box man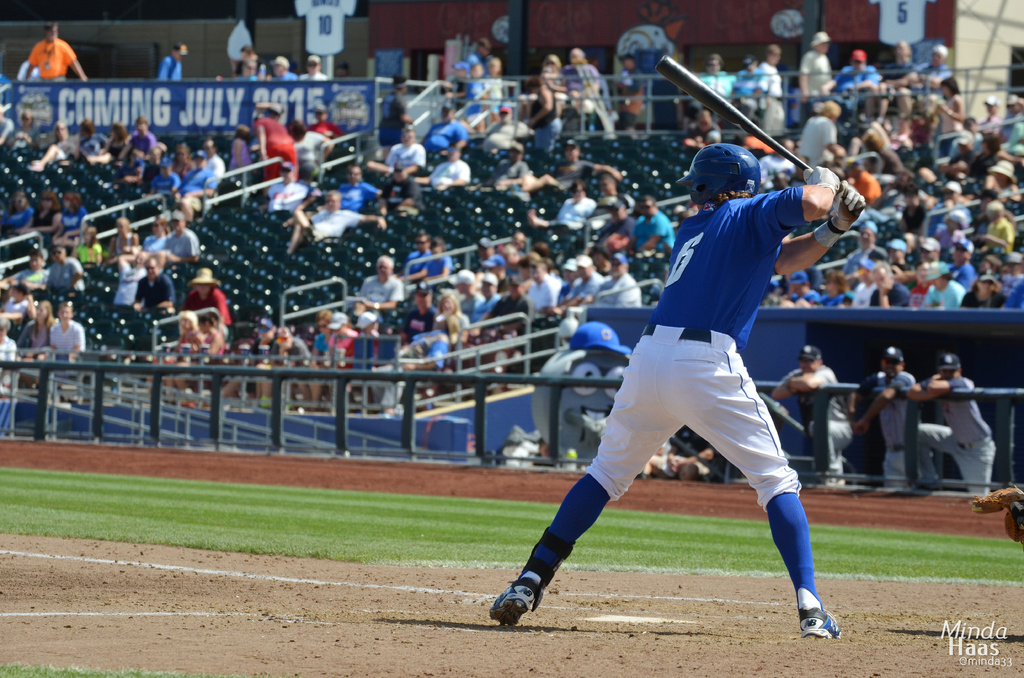
box=[855, 346, 920, 488]
